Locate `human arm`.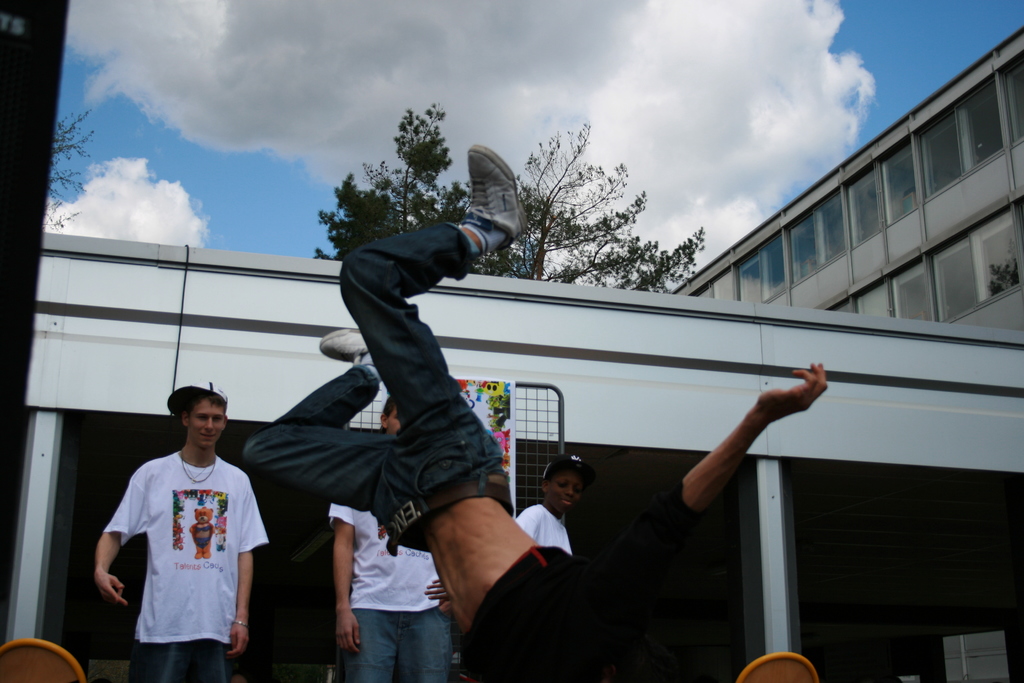
Bounding box: [left=688, top=373, right=843, bottom=517].
